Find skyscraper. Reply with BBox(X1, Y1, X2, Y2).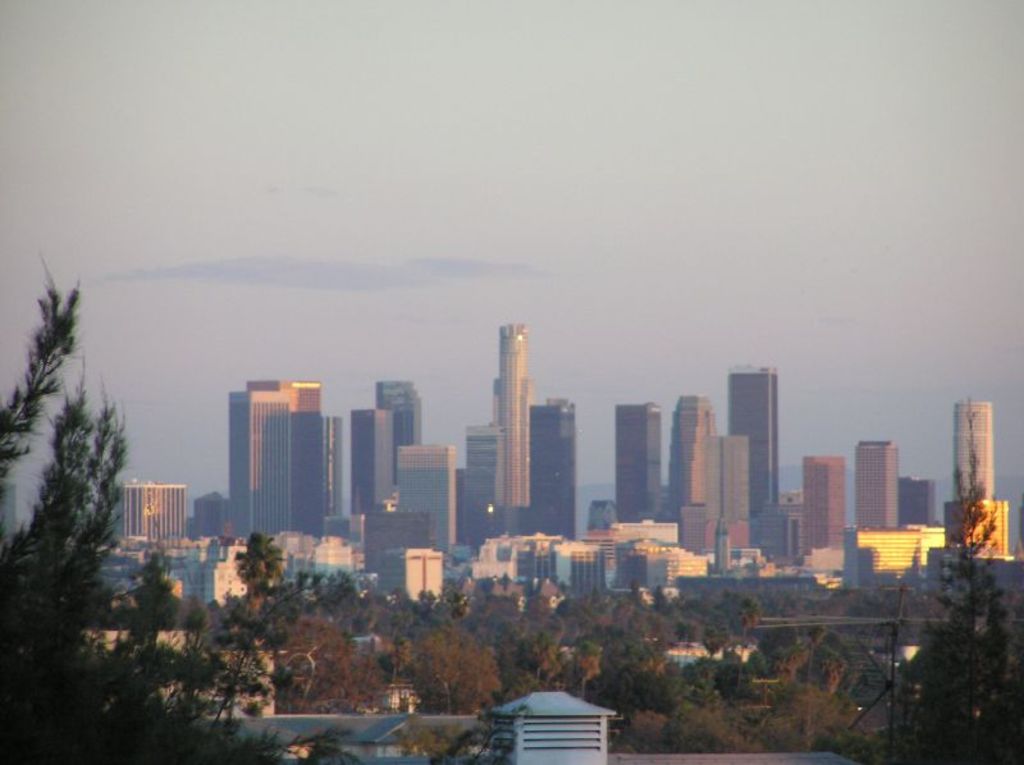
BBox(849, 435, 896, 554).
